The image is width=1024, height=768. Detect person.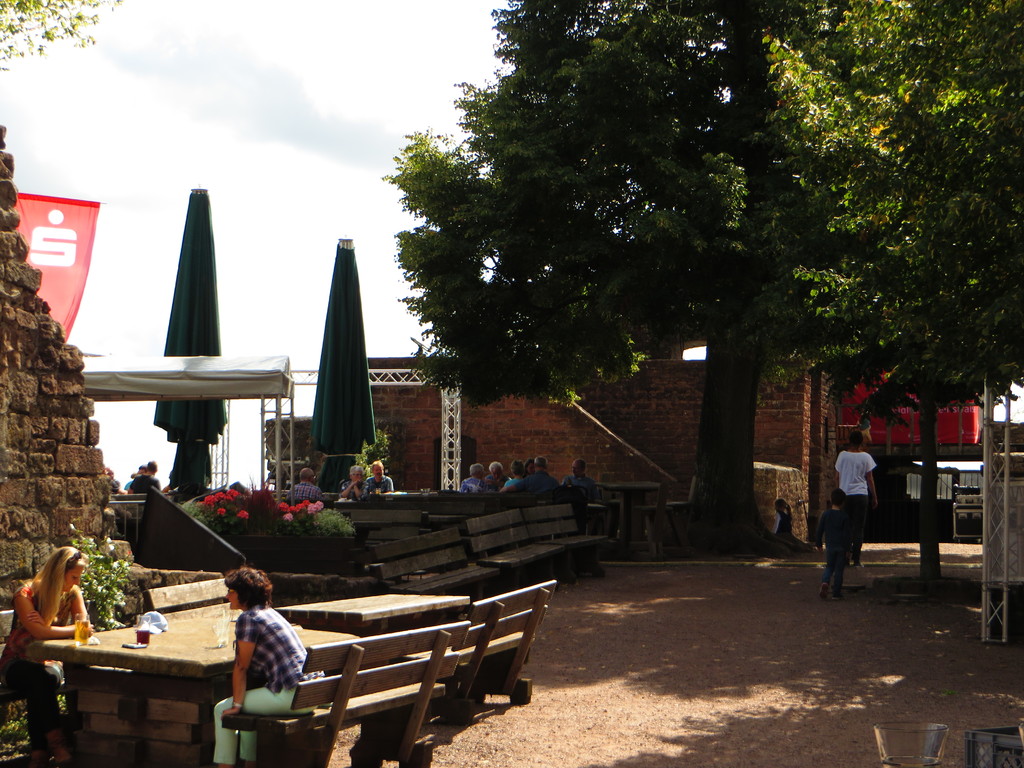
Detection: <region>824, 442, 874, 557</region>.
